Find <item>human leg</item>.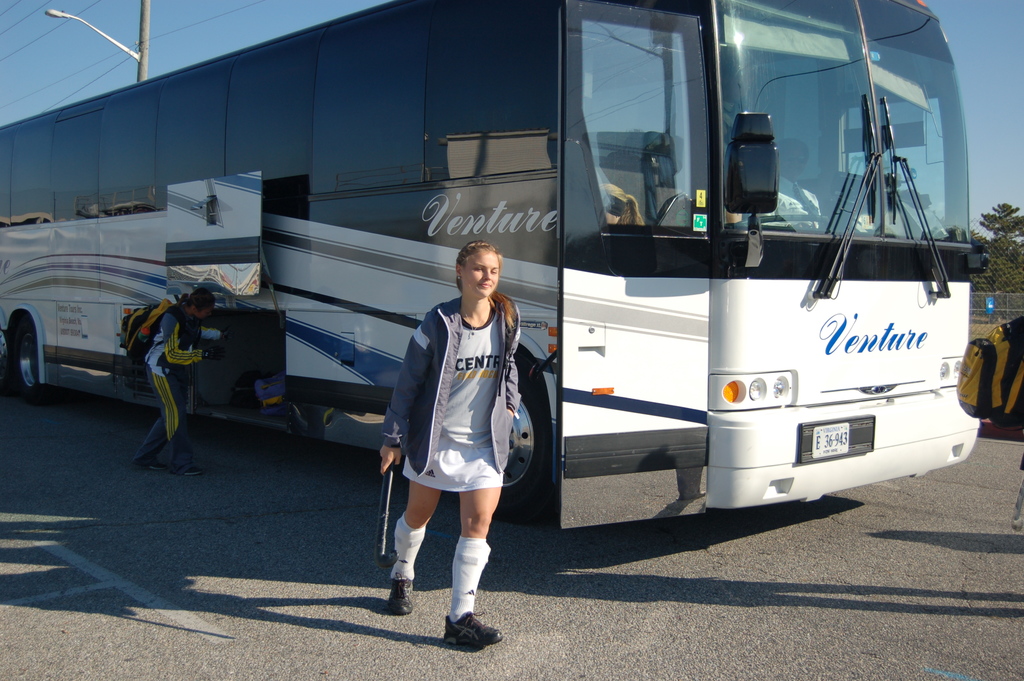
bbox(392, 477, 444, 609).
